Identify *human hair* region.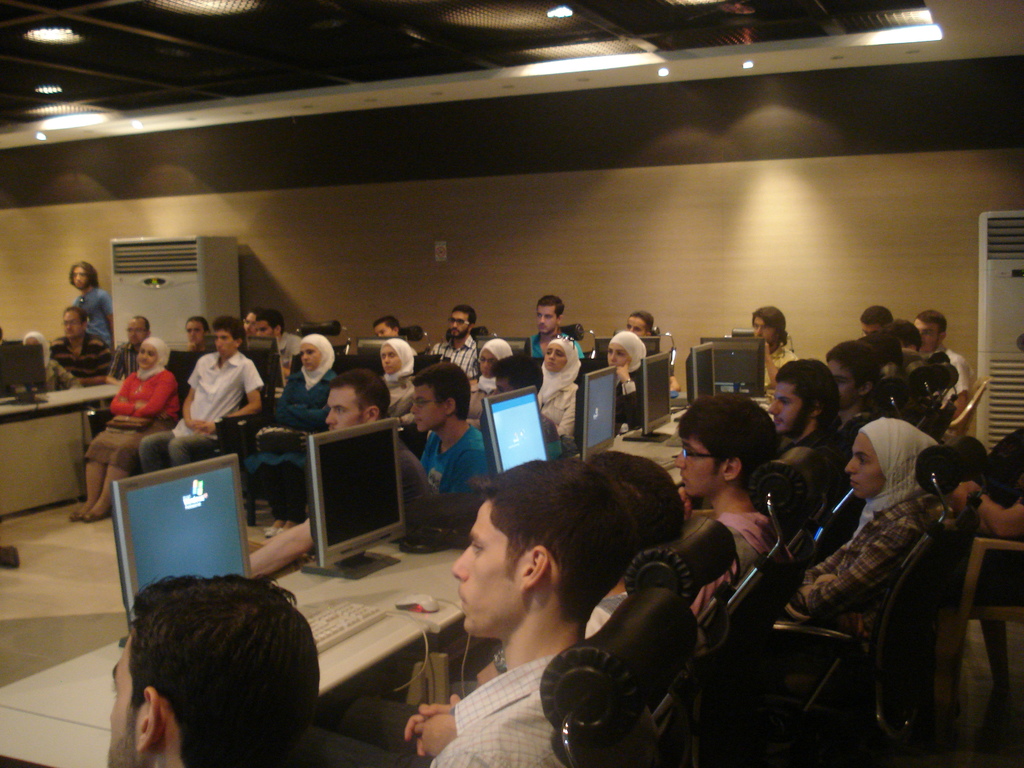
Region: pyautogui.locateOnScreen(250, 304, 266, 316).
